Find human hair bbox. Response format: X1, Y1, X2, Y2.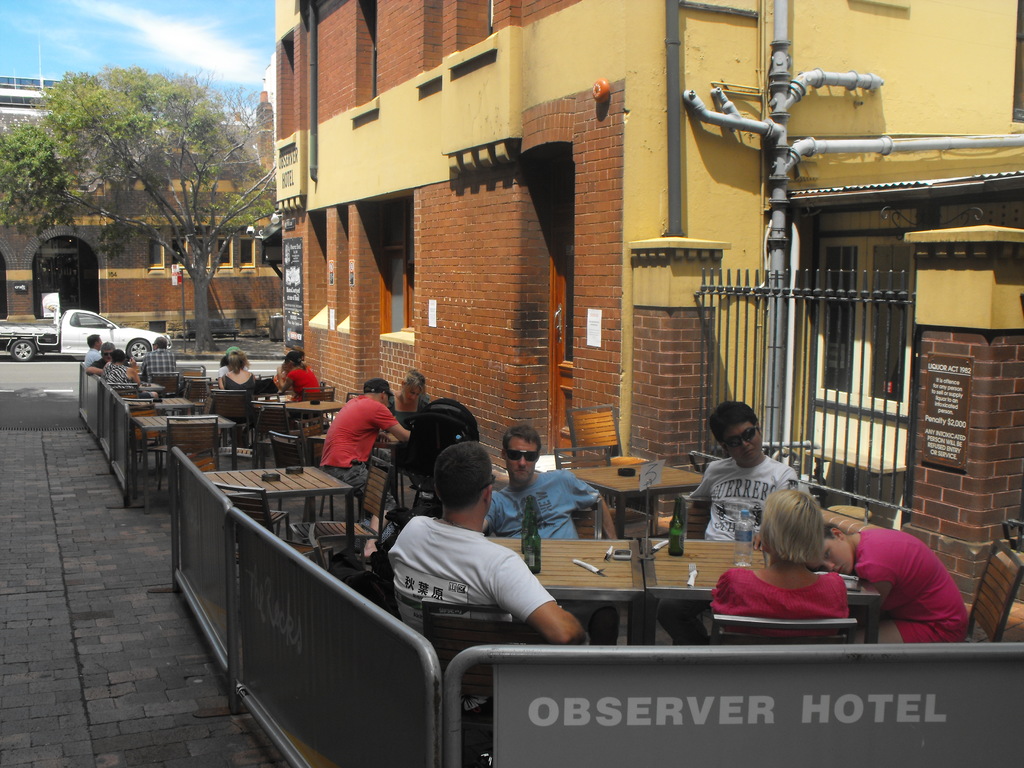
500, 425, 540, 461.
